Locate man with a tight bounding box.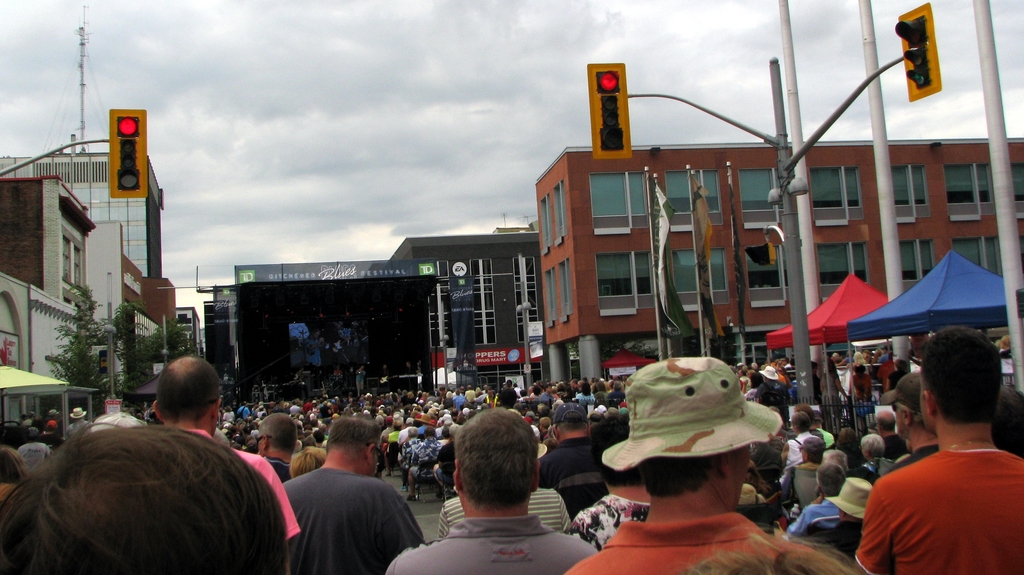
locate(876, 374, 939, 476).
